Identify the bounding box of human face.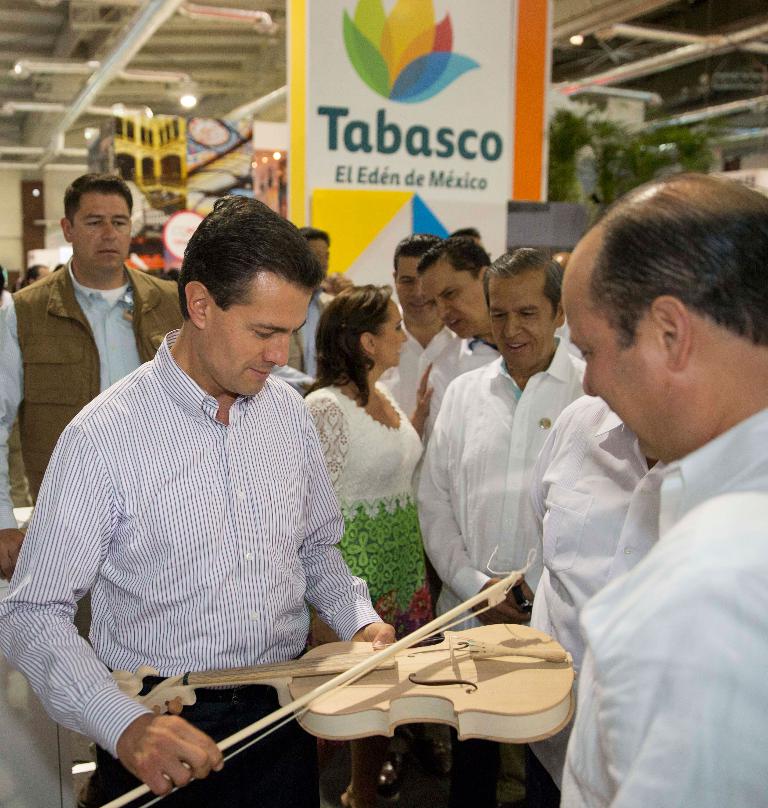
(565,285,674,451).
